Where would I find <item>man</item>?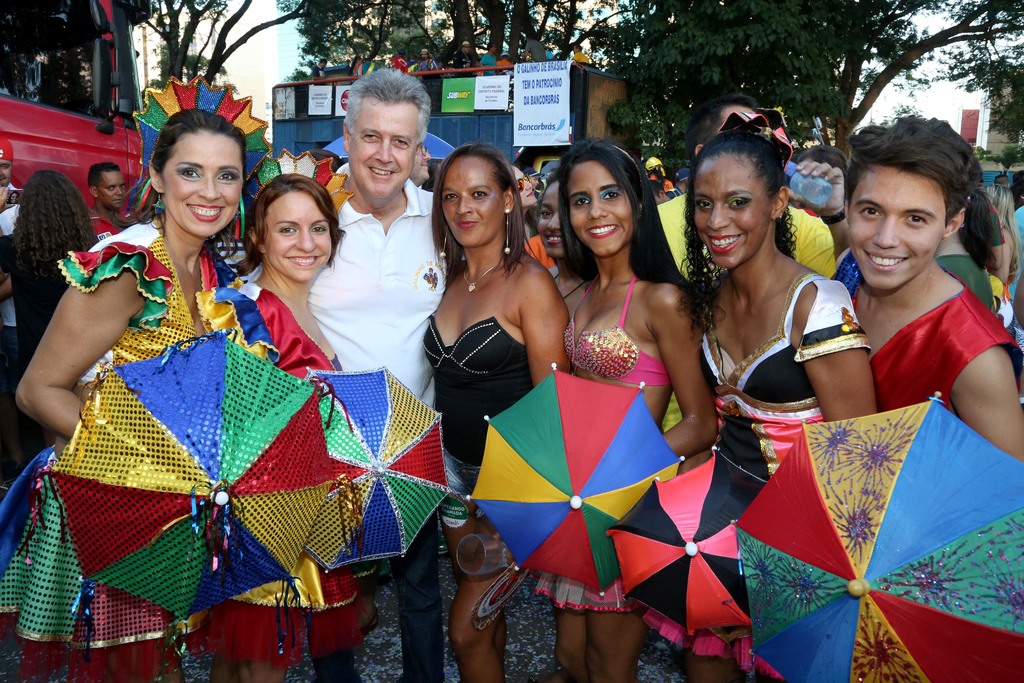
At 0:138:15:192.
